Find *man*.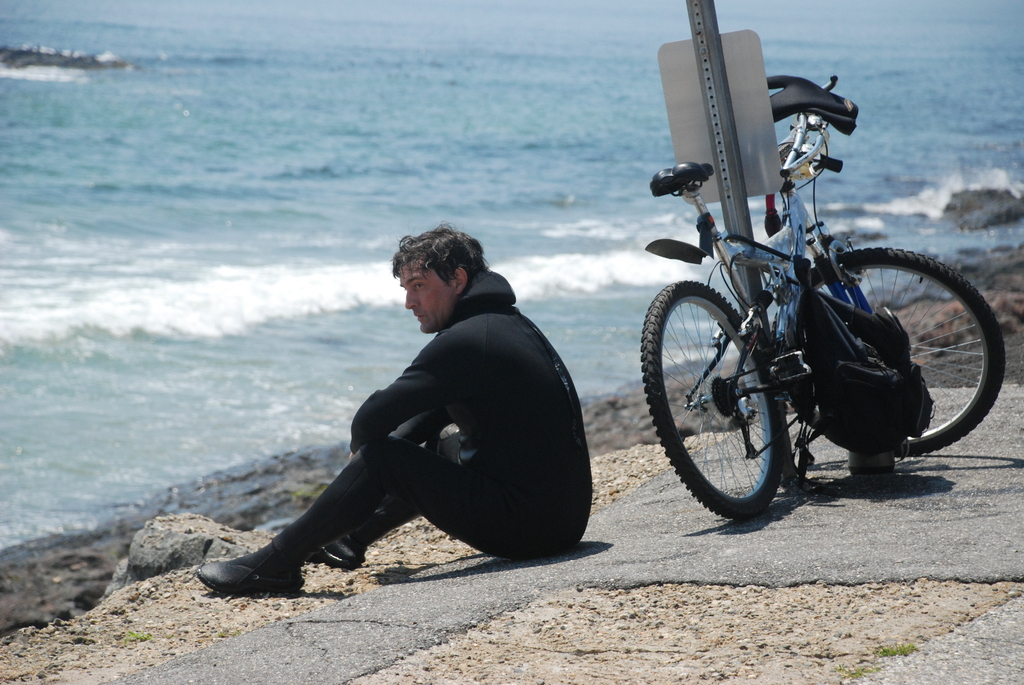
225 226 589 606.
